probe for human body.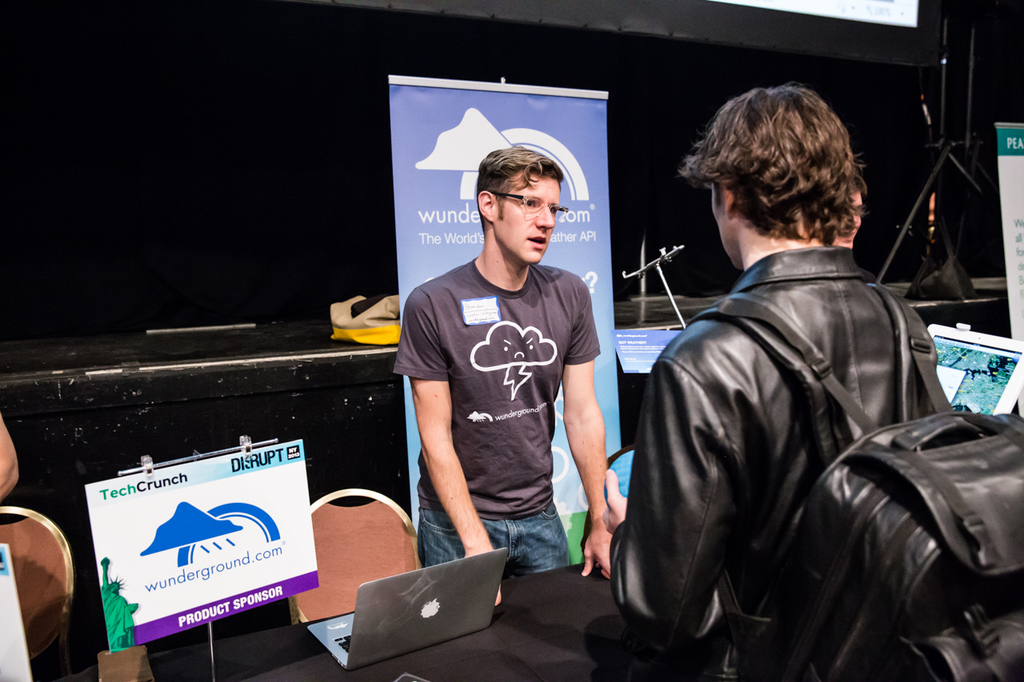
Probe result: (603, 220, 953, 681).
